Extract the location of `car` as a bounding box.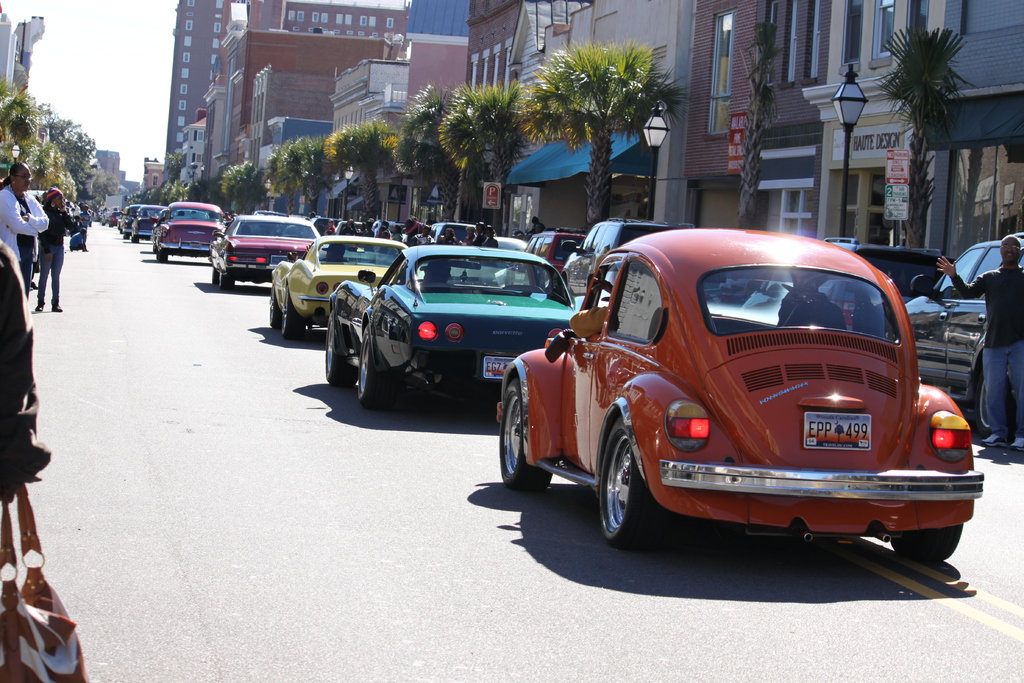
bbox=[209, 213, 323, 281].
